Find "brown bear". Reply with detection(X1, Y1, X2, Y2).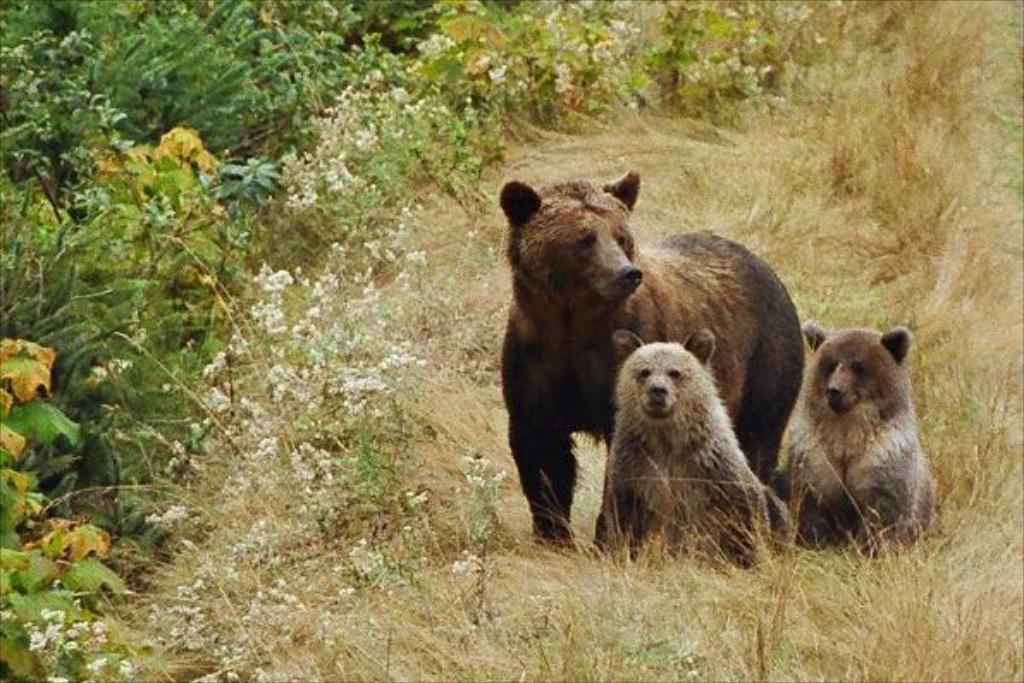
detection(781, 317, 940, 564).
